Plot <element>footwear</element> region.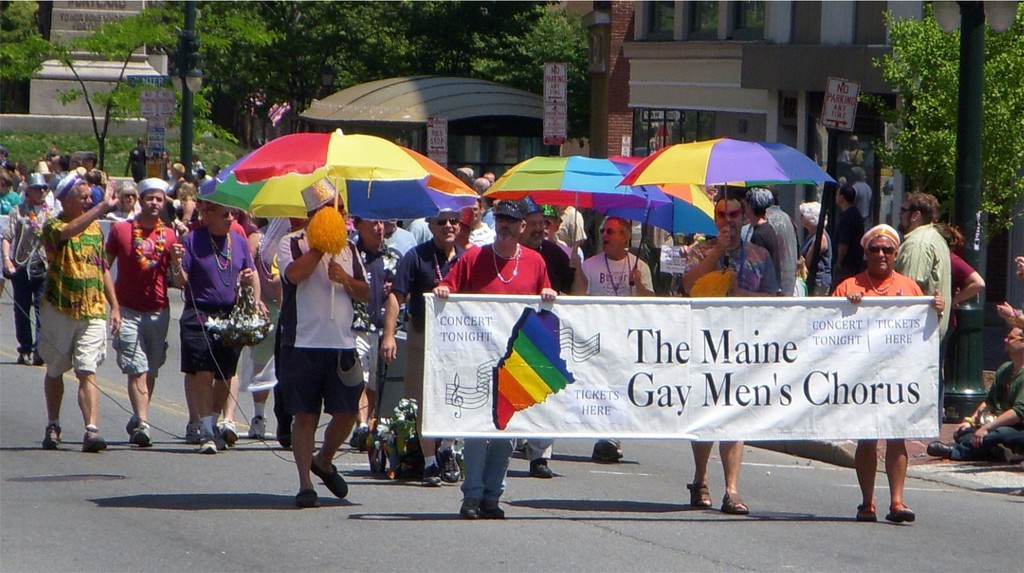
Plotted at detection(927, 442, 956, 455).
